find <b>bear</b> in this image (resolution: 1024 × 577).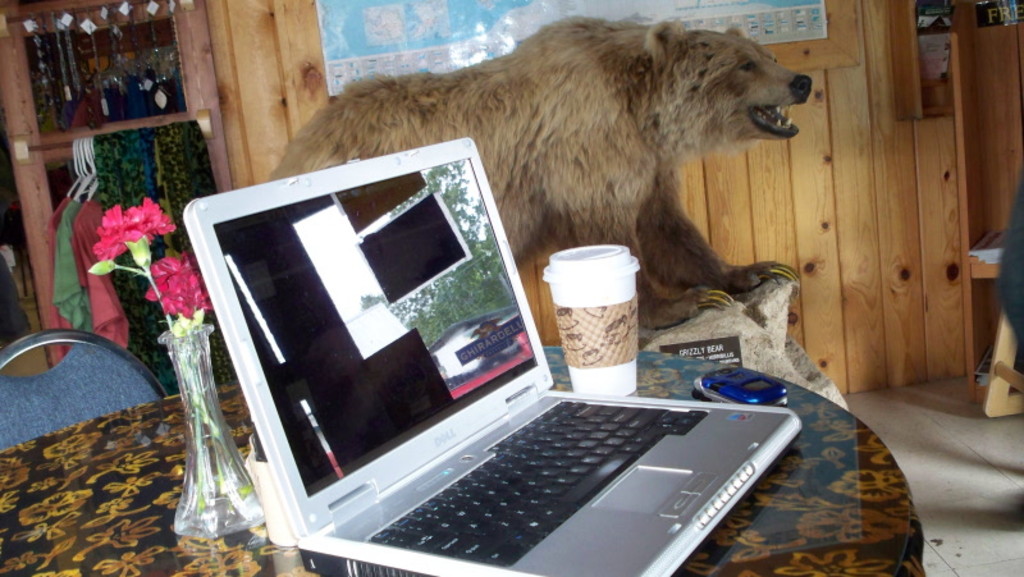
{"x1": 266, "y1": 12, "x2": 815, "y2": 321}.
